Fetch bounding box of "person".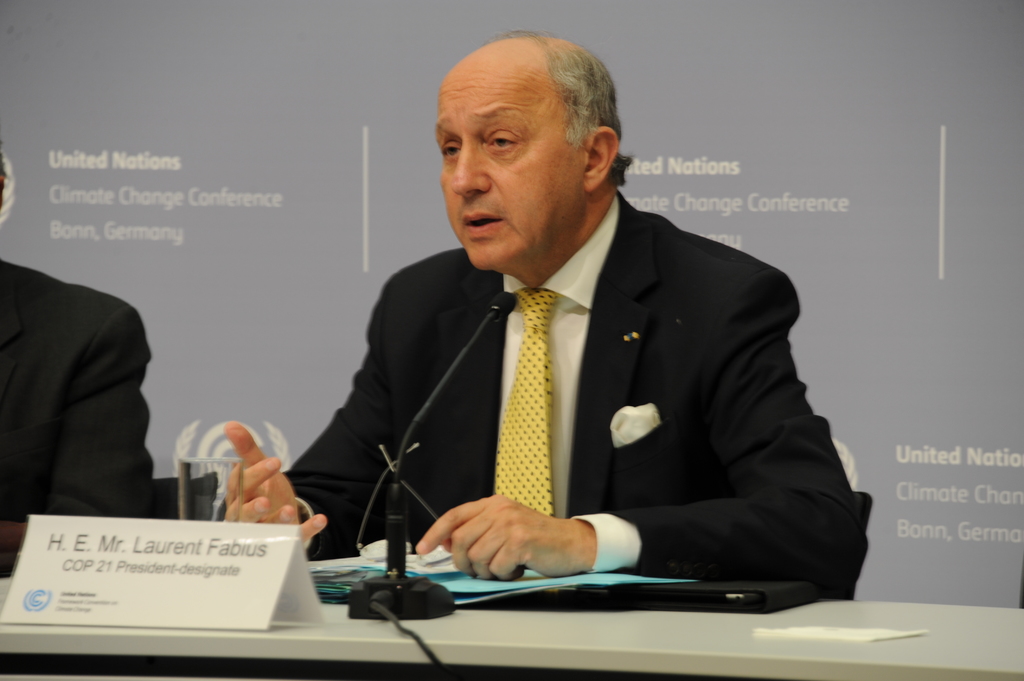
Bbox: bbox=(279, 51, 856, 602).
